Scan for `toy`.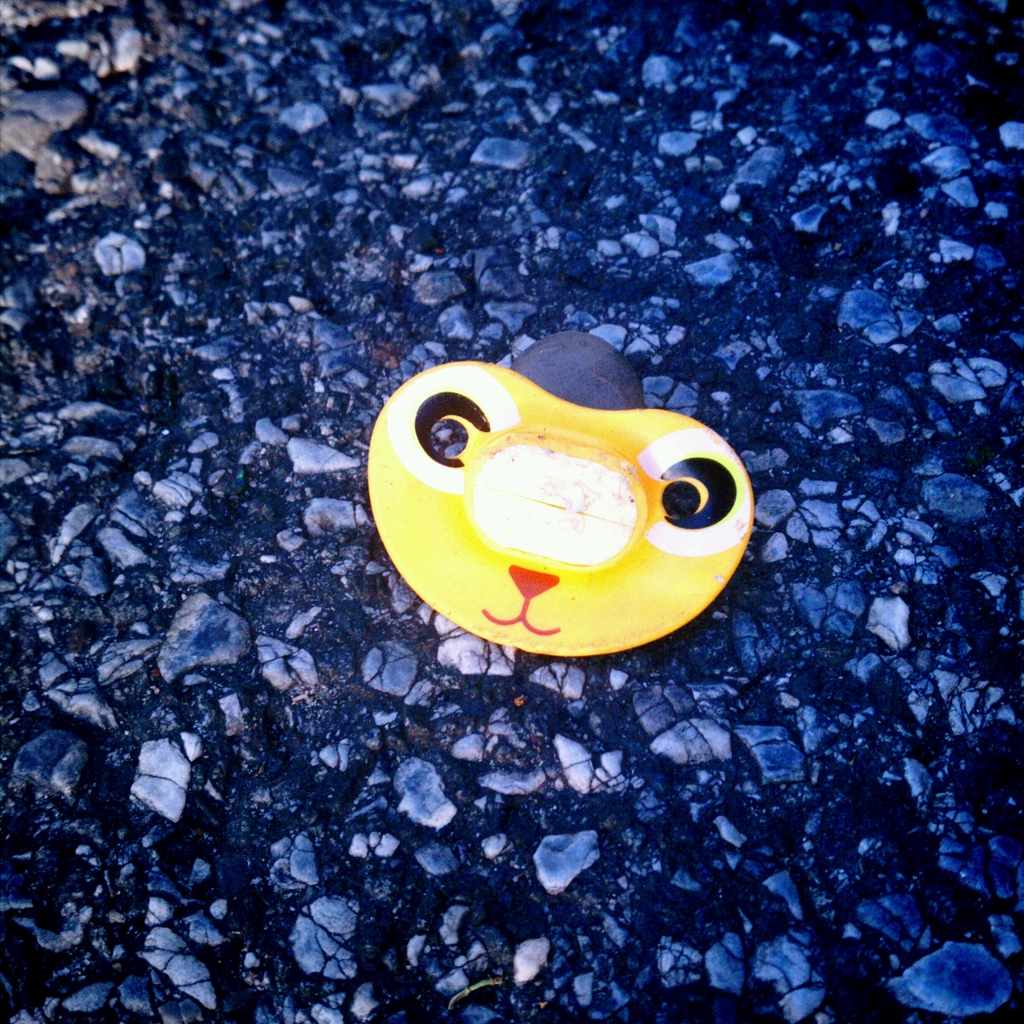
Scan result: box(367, 361, 738, 669).
